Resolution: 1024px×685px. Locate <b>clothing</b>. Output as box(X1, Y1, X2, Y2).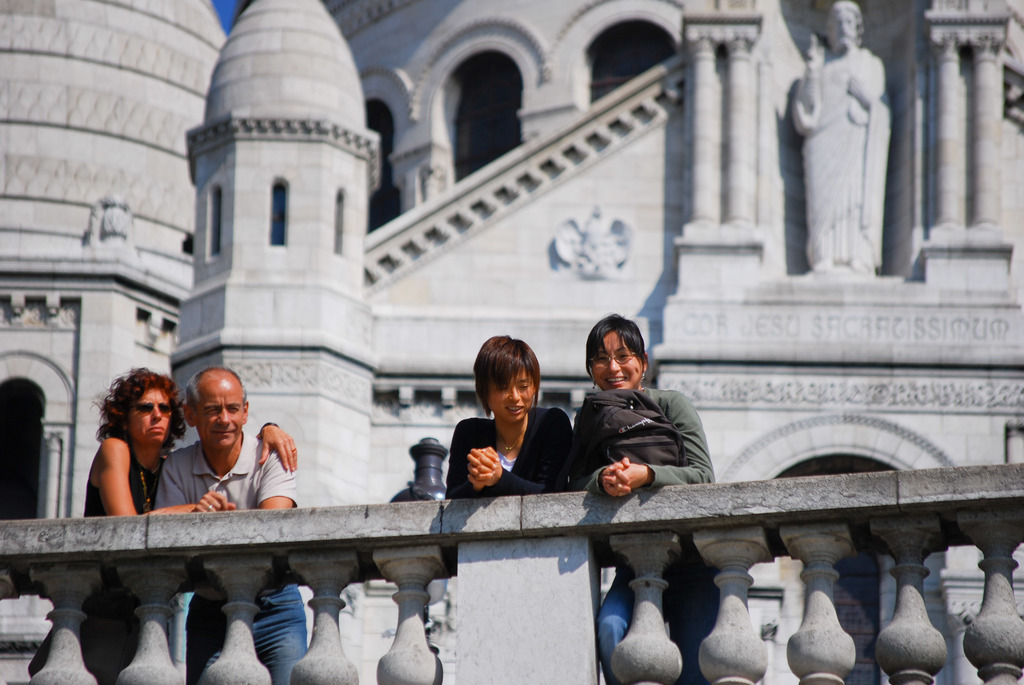
box(792, 45, 890, 272).
